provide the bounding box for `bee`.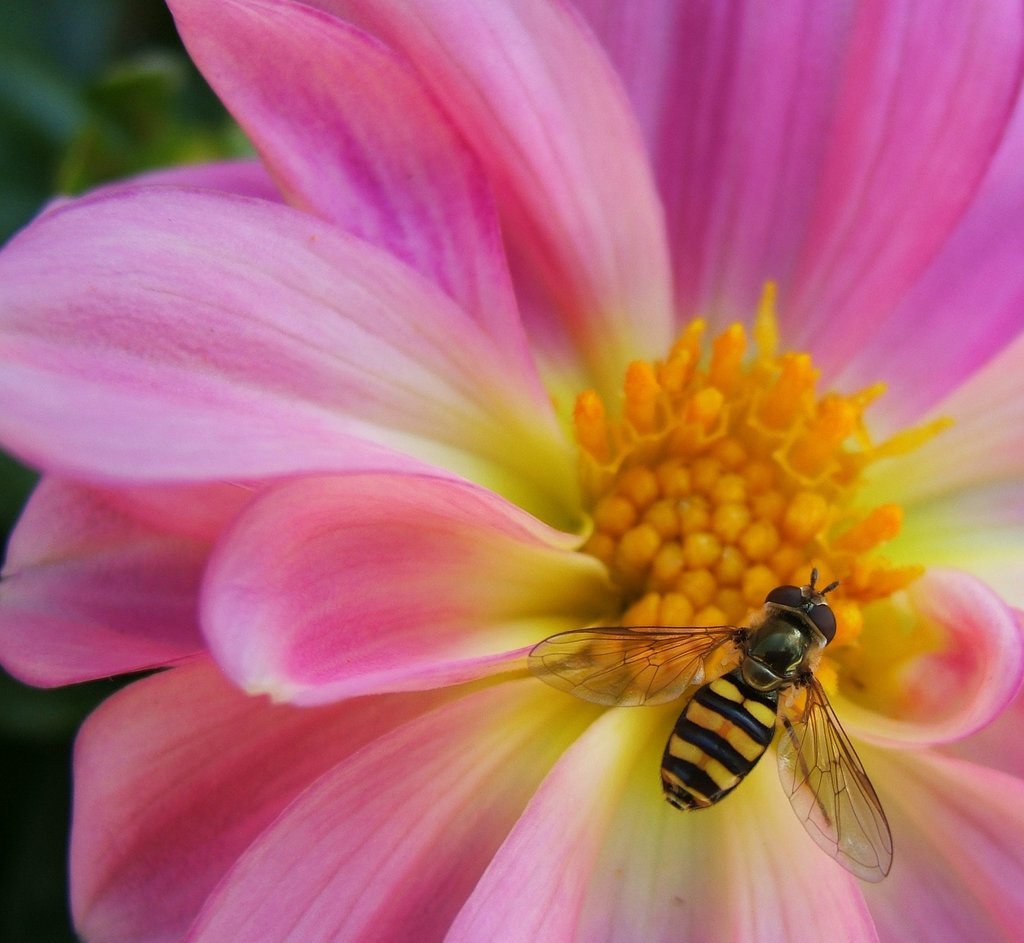
(left=525, top=562, right=899, bottom=885).
